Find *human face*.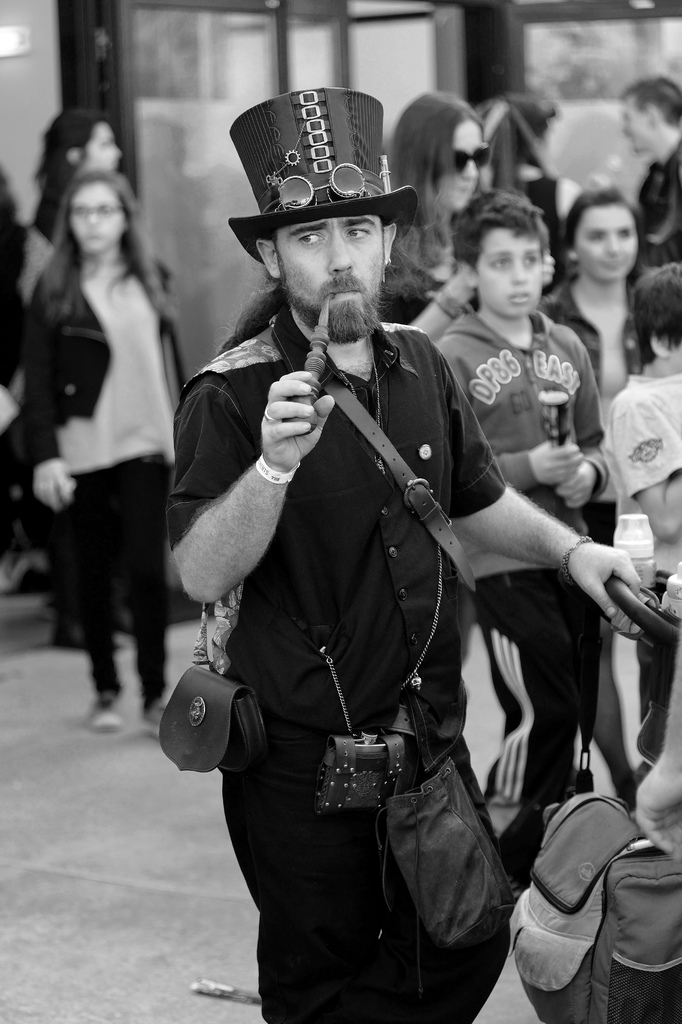
crop(278, 214, 376, 307).
